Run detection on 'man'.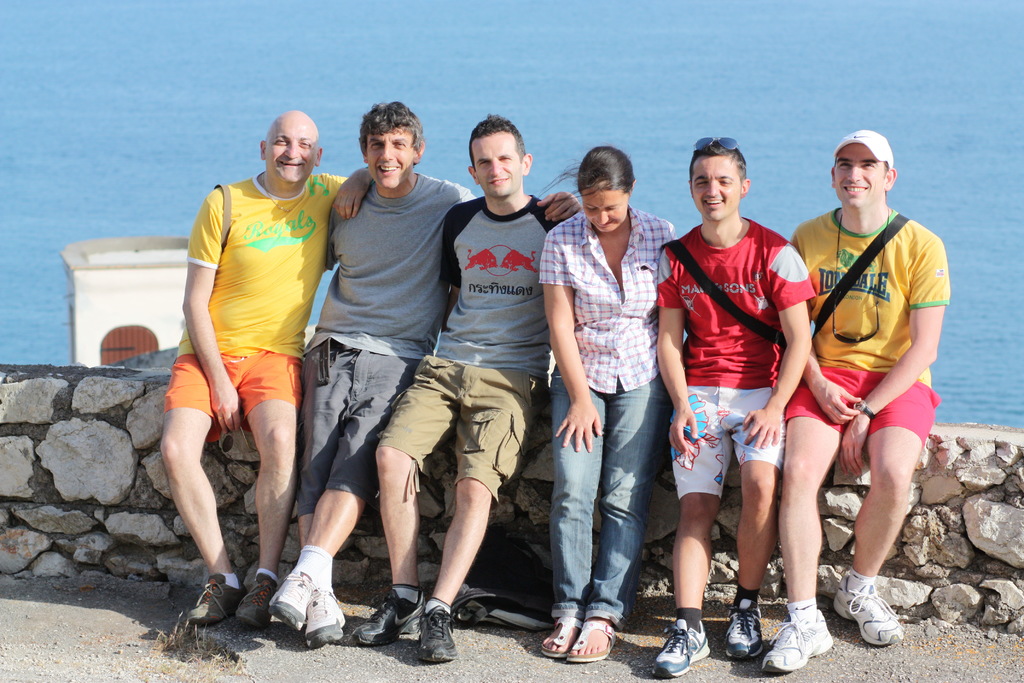
Result: <region>355, 109, 584, 664</region>.
